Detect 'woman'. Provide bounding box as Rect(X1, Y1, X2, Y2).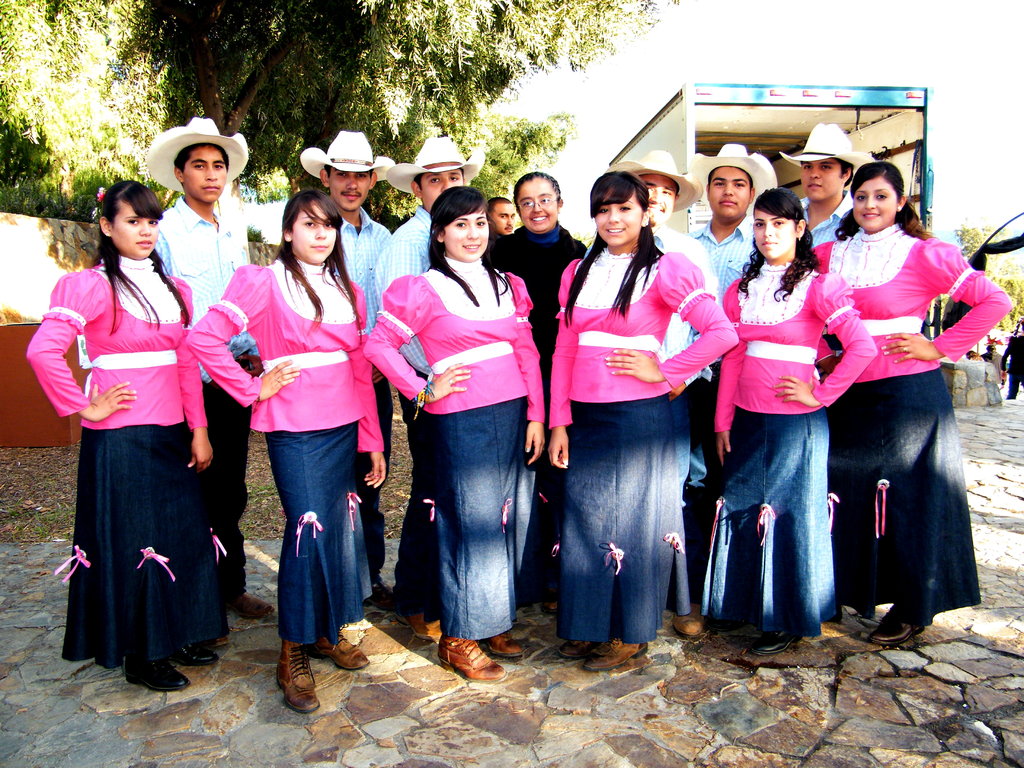
Rect(813, 157, 1007, 655).
